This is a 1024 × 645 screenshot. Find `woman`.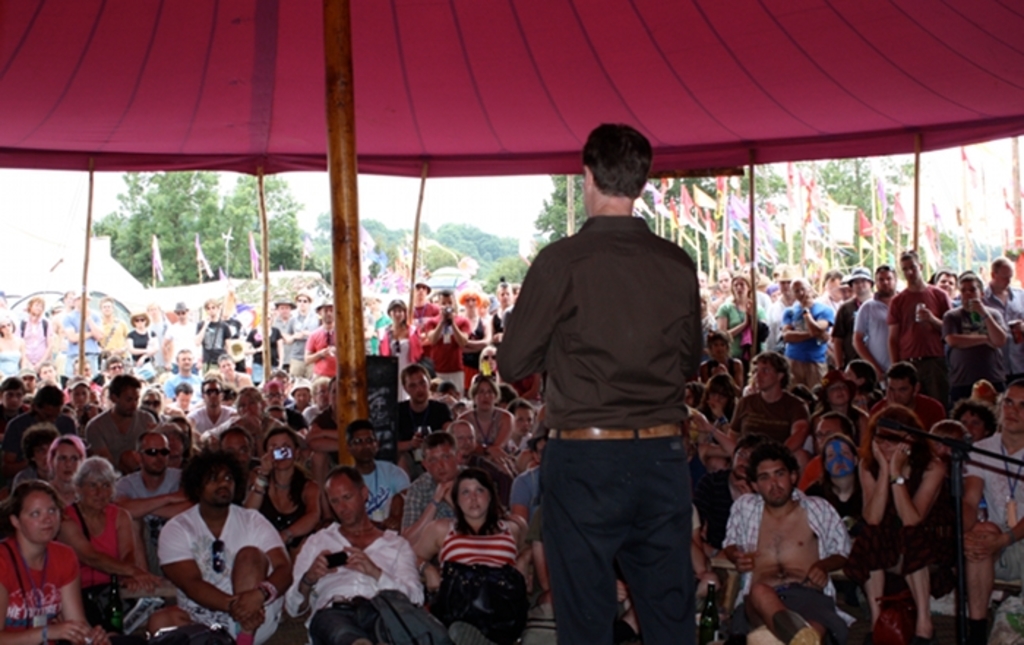
Bounding box: (379,303,415,411).
